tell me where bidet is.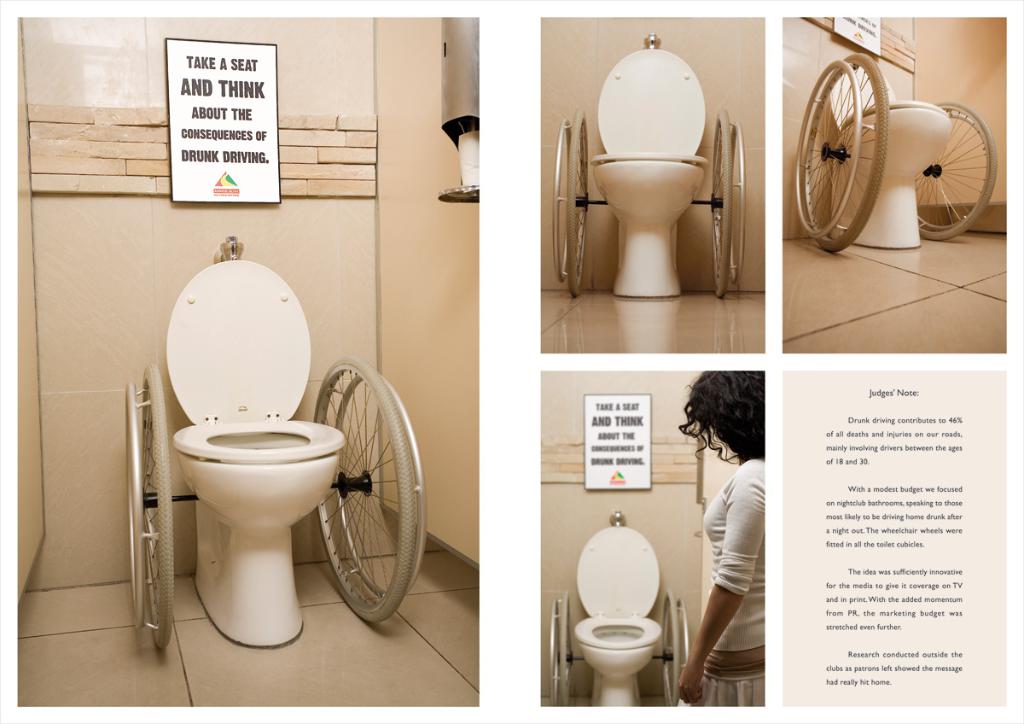
bidet is at box=[591, 155, 709, 299].
